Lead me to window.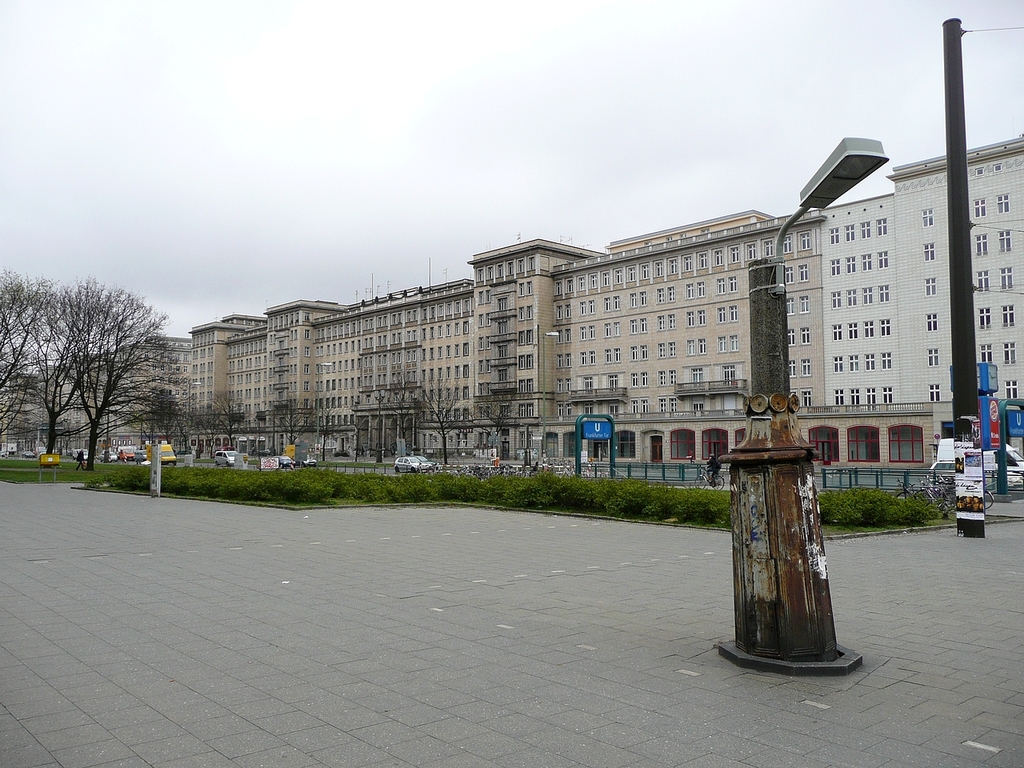
Lead to left=926, top=312, right=938, bottom=330.
